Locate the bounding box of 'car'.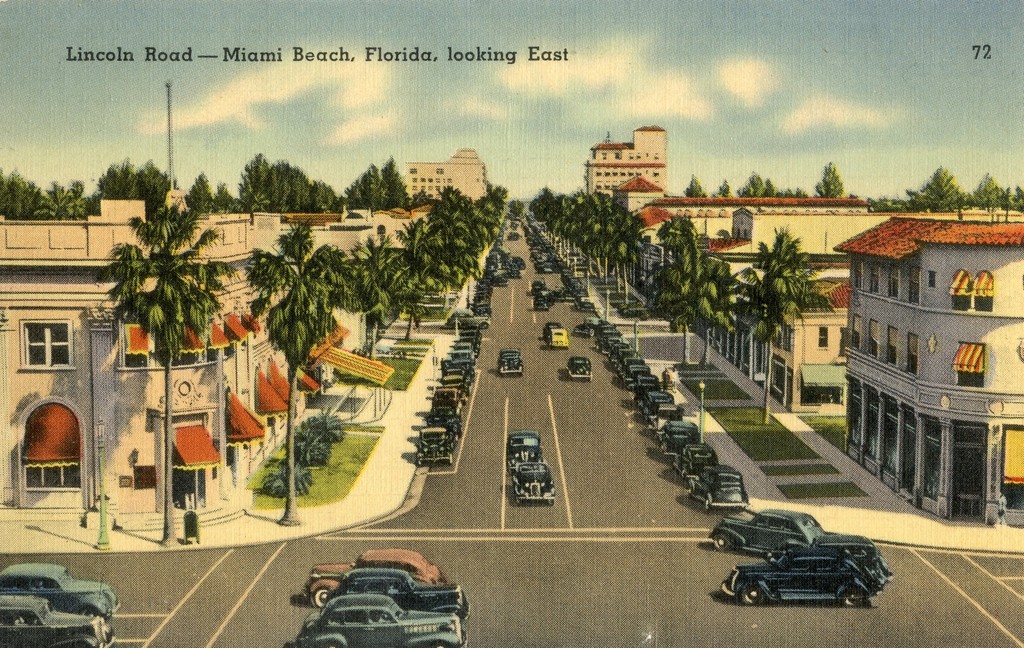
Bounding box: {"left": 299, "top": 594, "right": 469, "bottom": 647}.
